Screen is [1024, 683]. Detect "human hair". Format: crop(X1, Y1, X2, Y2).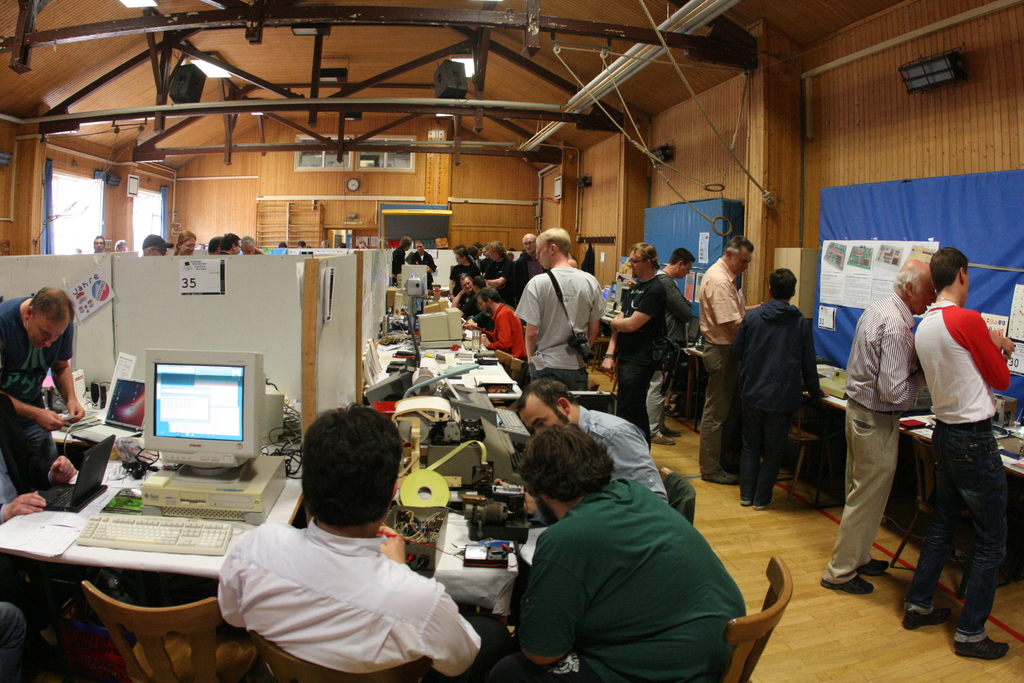
crop(172, 229, 193, 256).
